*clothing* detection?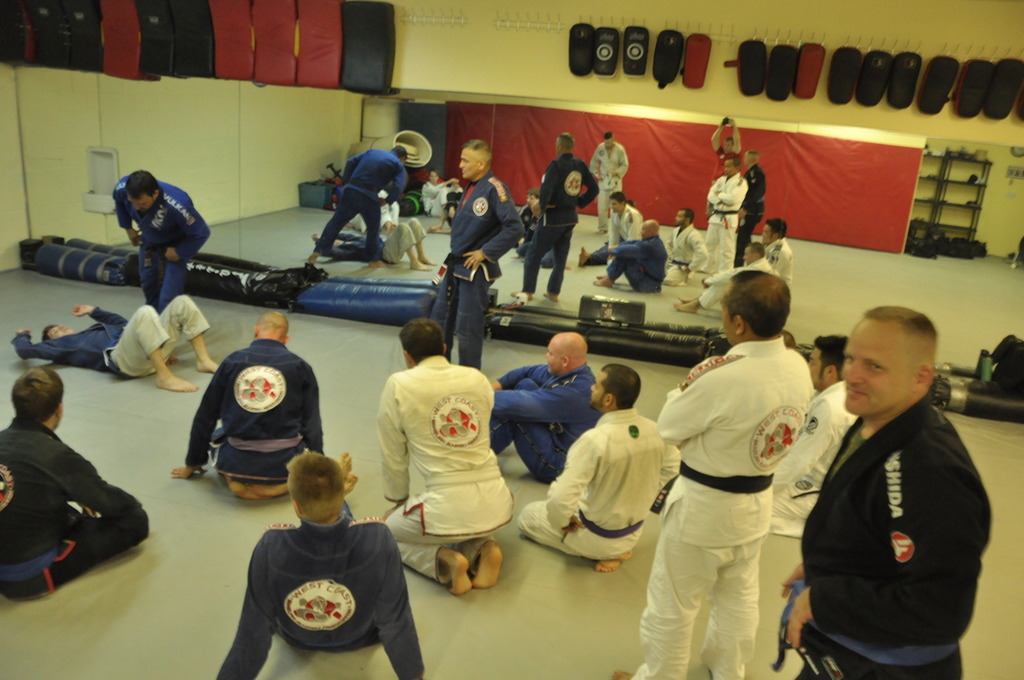
313:145:408:264
